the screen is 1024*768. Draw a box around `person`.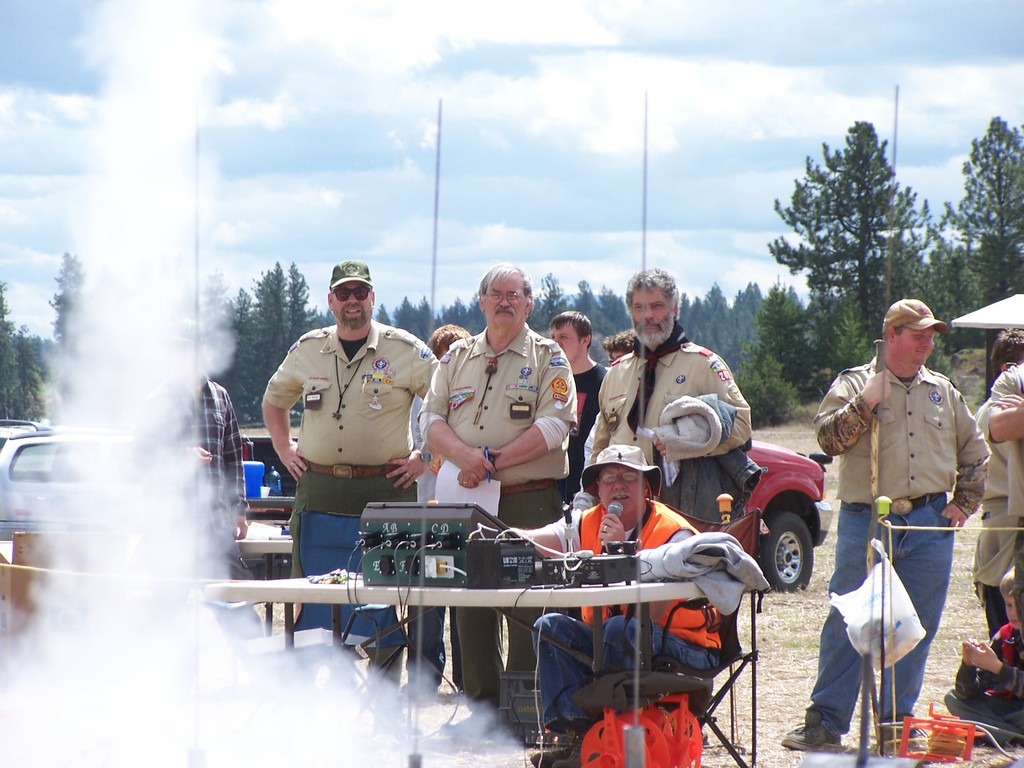
(500,439,711,767).
